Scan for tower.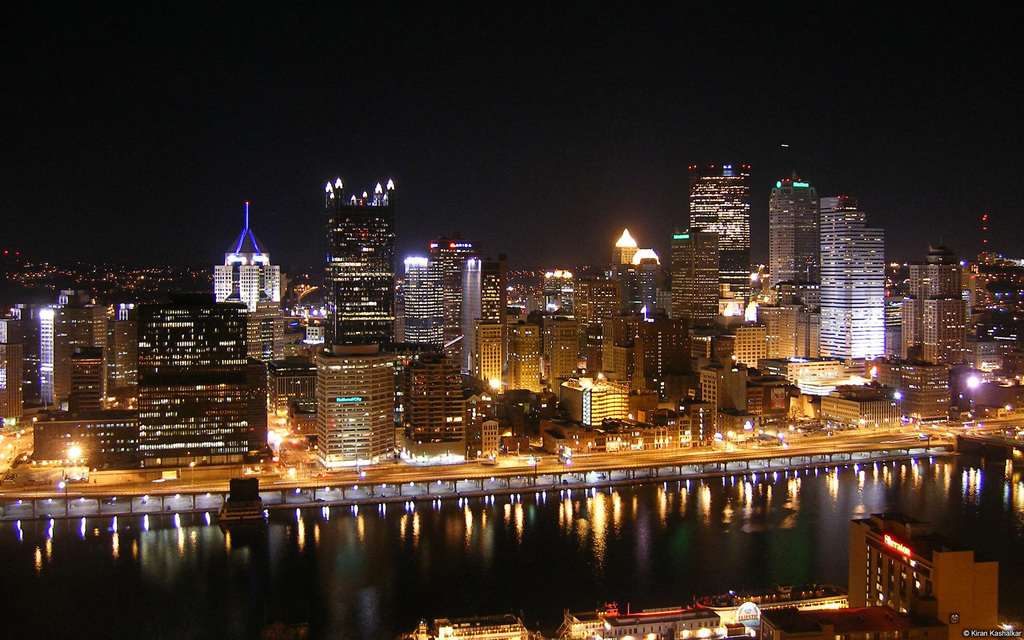
Scan result: <box>686,163,753,307</box>.
